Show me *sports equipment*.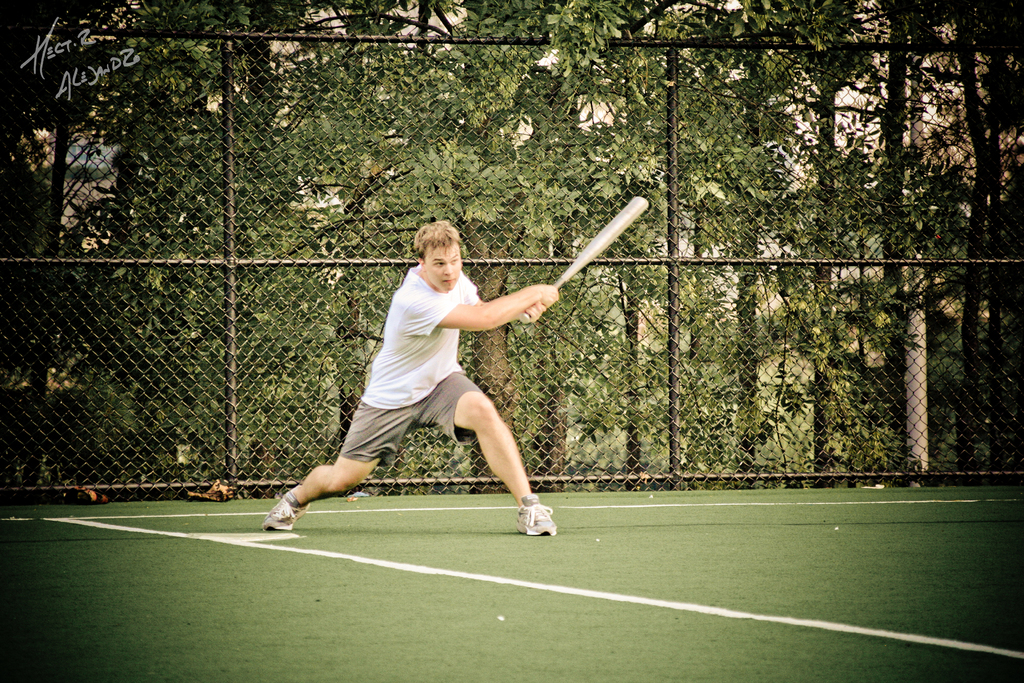
*sports equipment* is here: 265:494:309:536.
